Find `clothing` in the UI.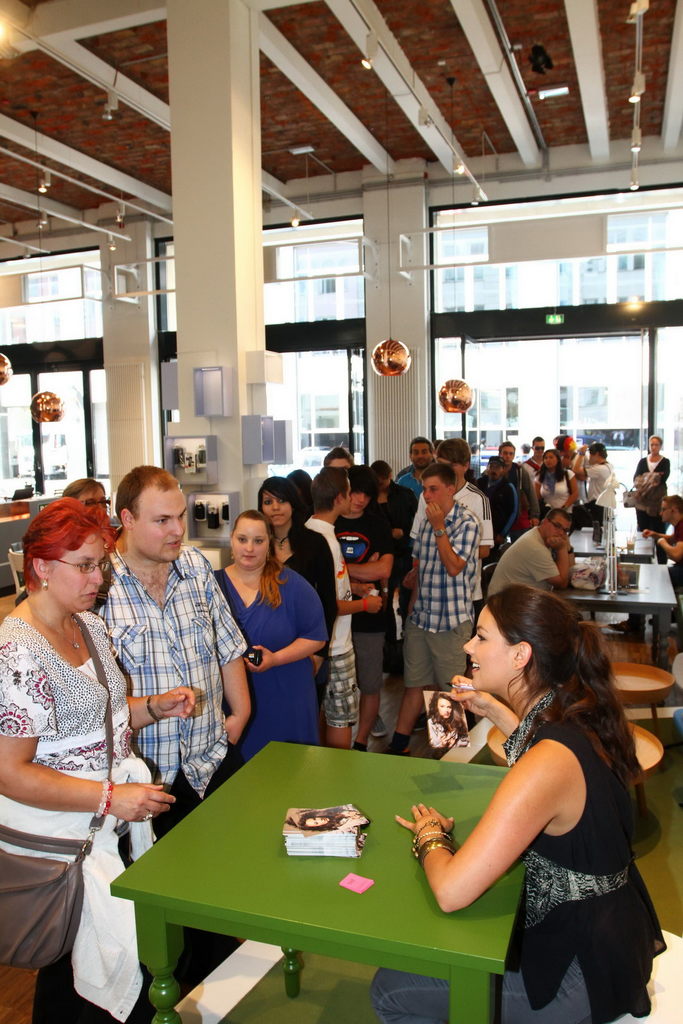
UI element at (399, 454, 422, 502).
